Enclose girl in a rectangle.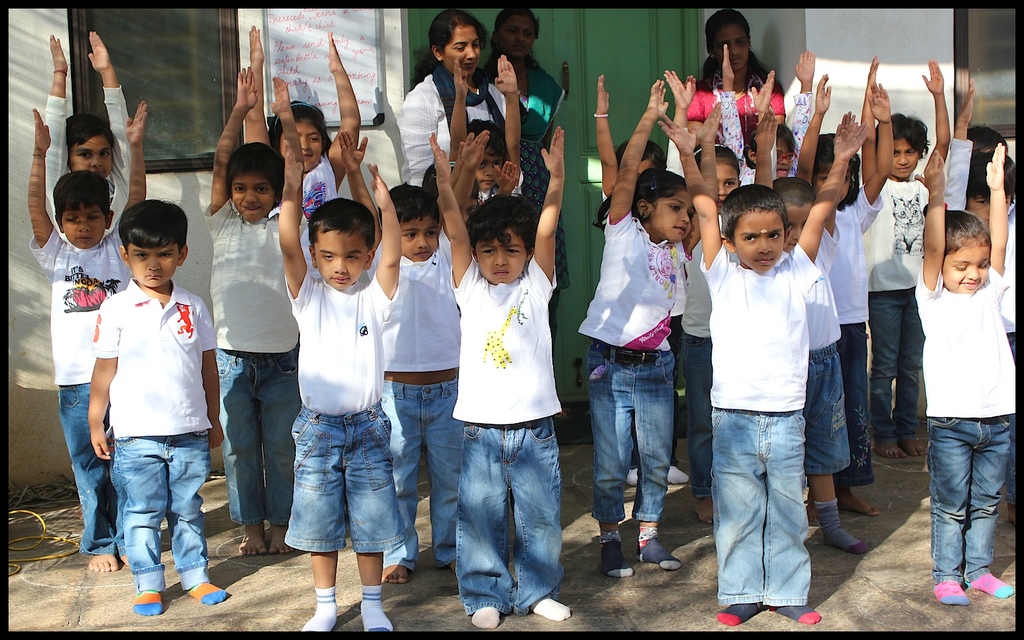
pyautogui.locateOnScreen(197, 70, 308, 553).
